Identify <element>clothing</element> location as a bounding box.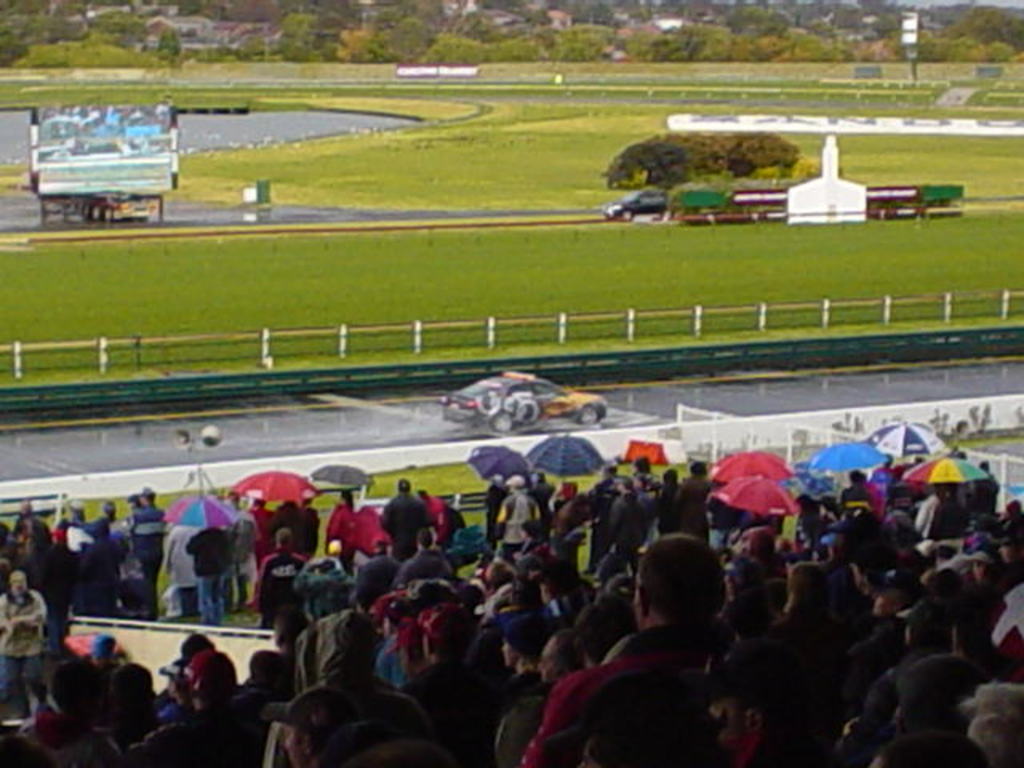
bbox=[795, 509, 822, 539].
